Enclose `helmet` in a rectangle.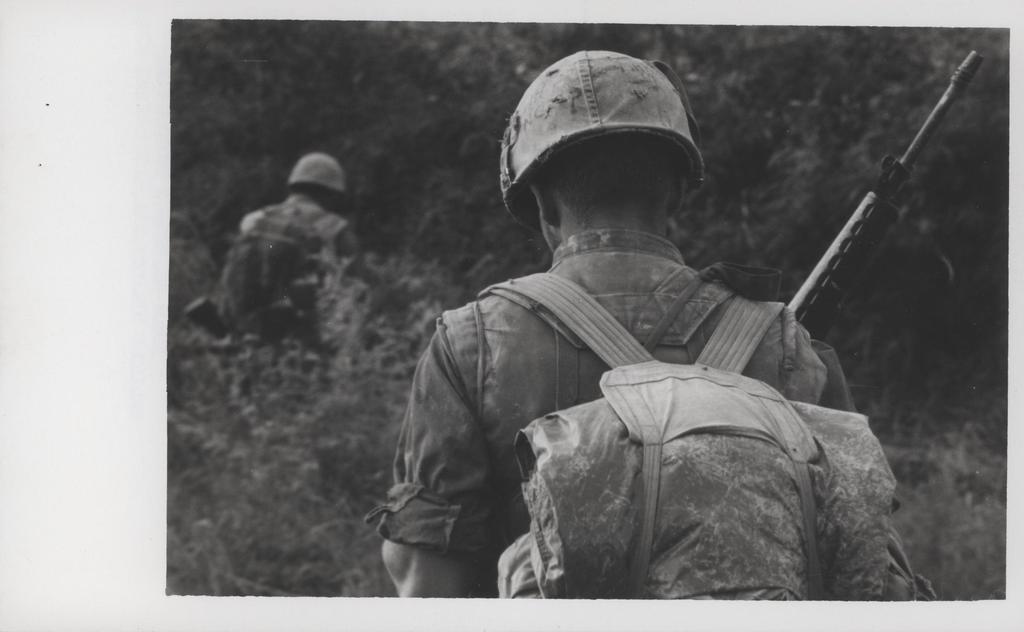
{"left": 487, "top": 55, "right": 713, "bottom": 253}.
